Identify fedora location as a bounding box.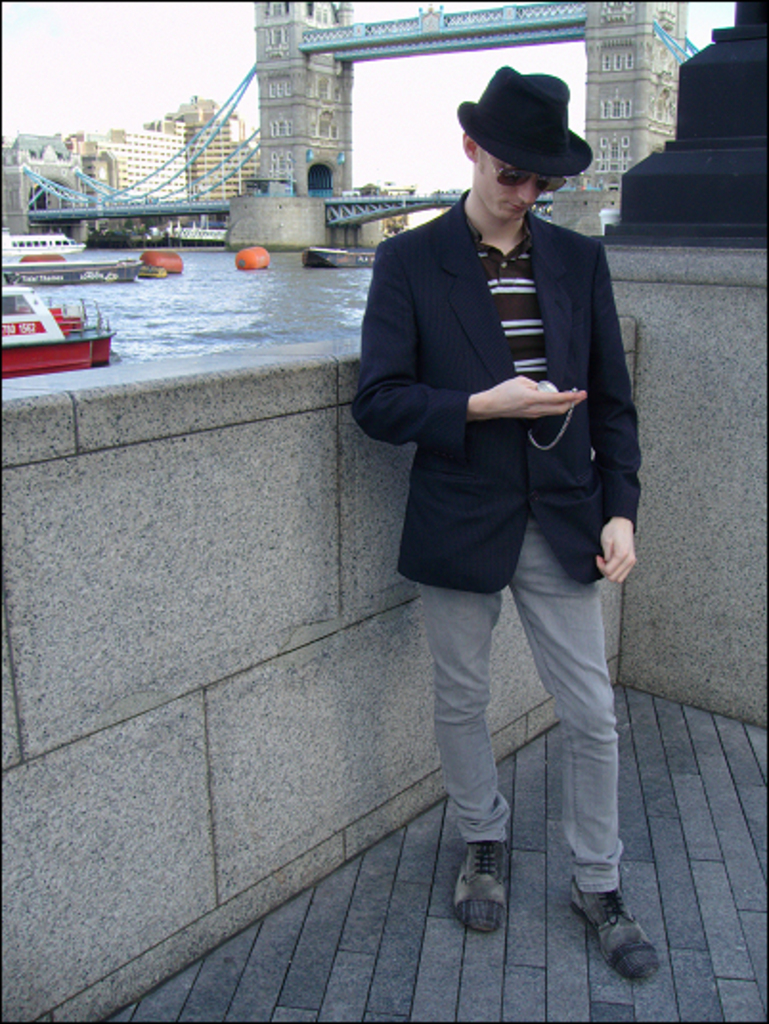
left=455, top=61, right=593, bottom=178.
